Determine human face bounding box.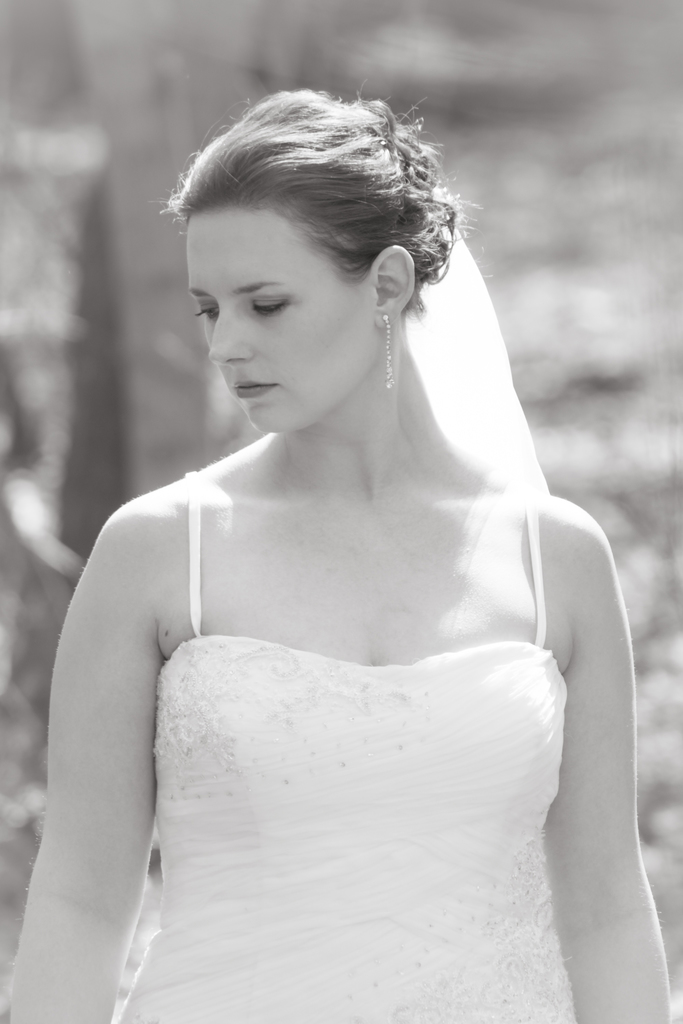
Determined: 186:209:379:435.
